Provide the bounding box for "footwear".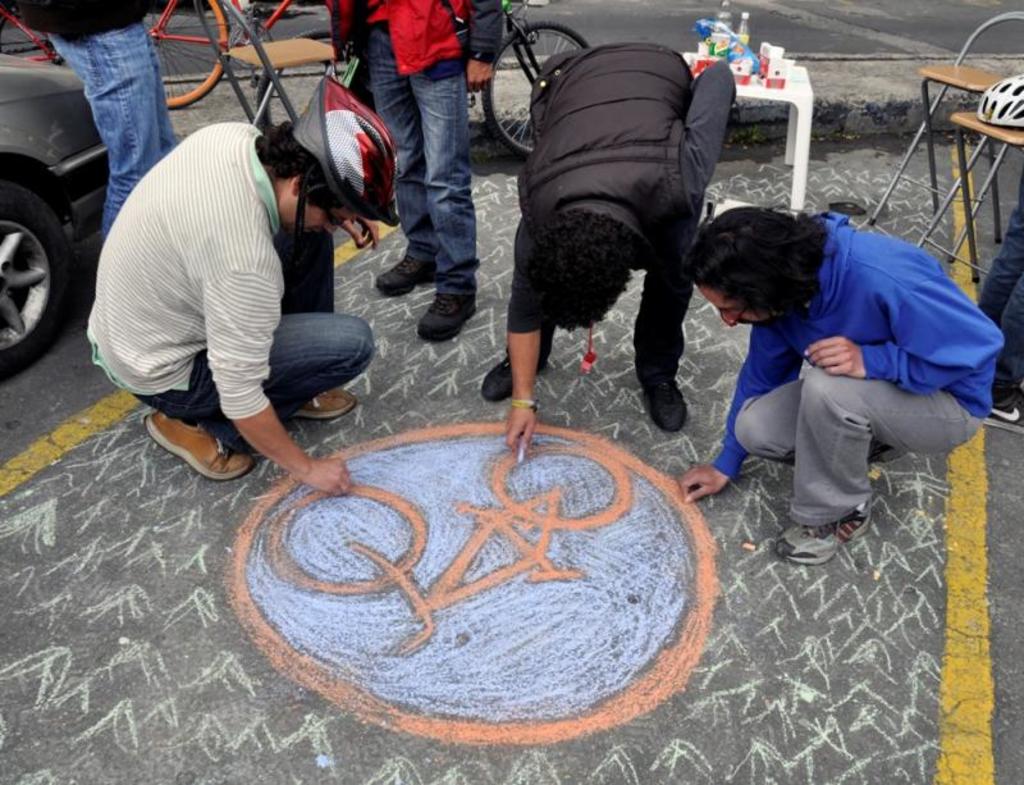
l=637, t=369, r=691, b=435.
